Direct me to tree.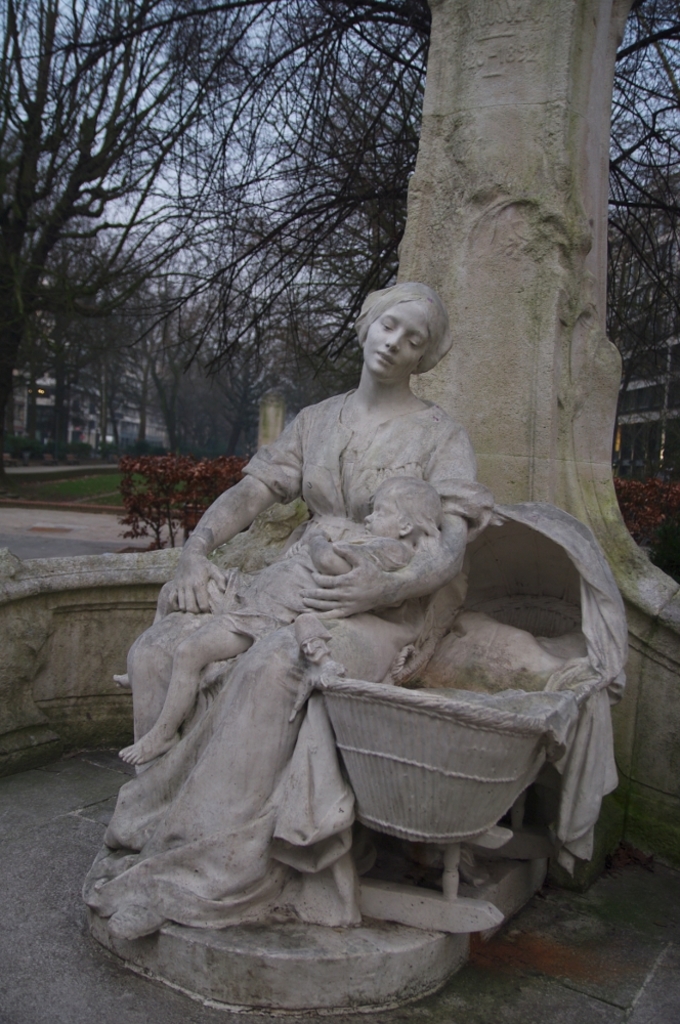
Direction: <box>150,0,428,560</box>.
